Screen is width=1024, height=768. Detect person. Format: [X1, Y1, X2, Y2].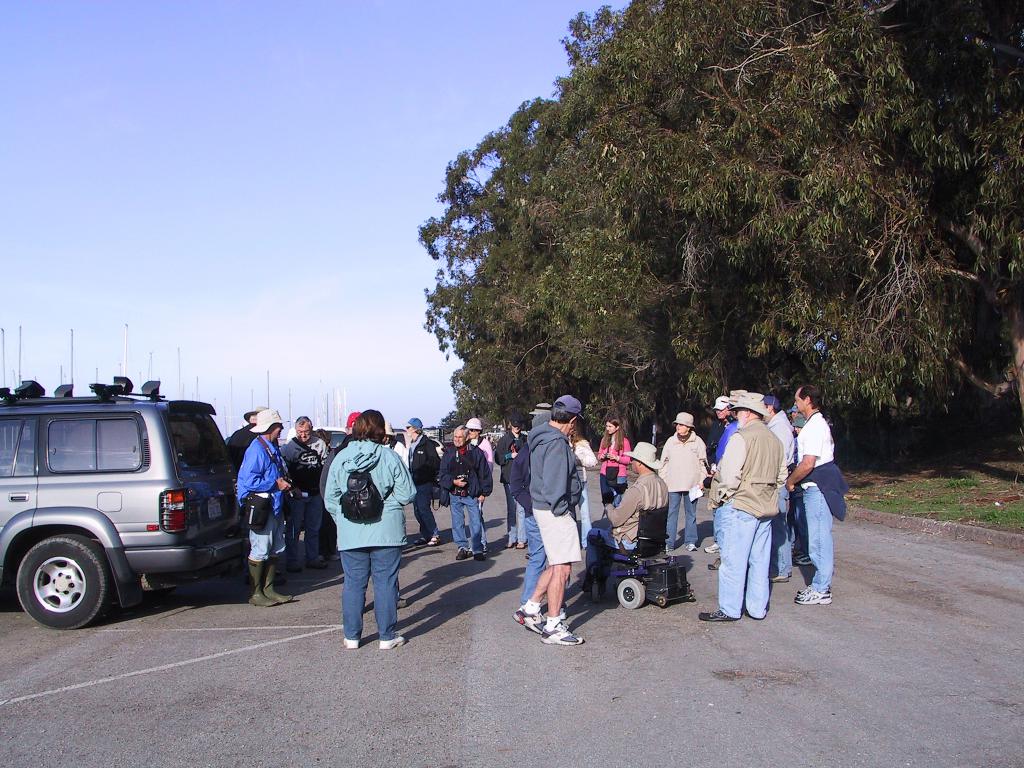
[435, 424, 496, 568].
